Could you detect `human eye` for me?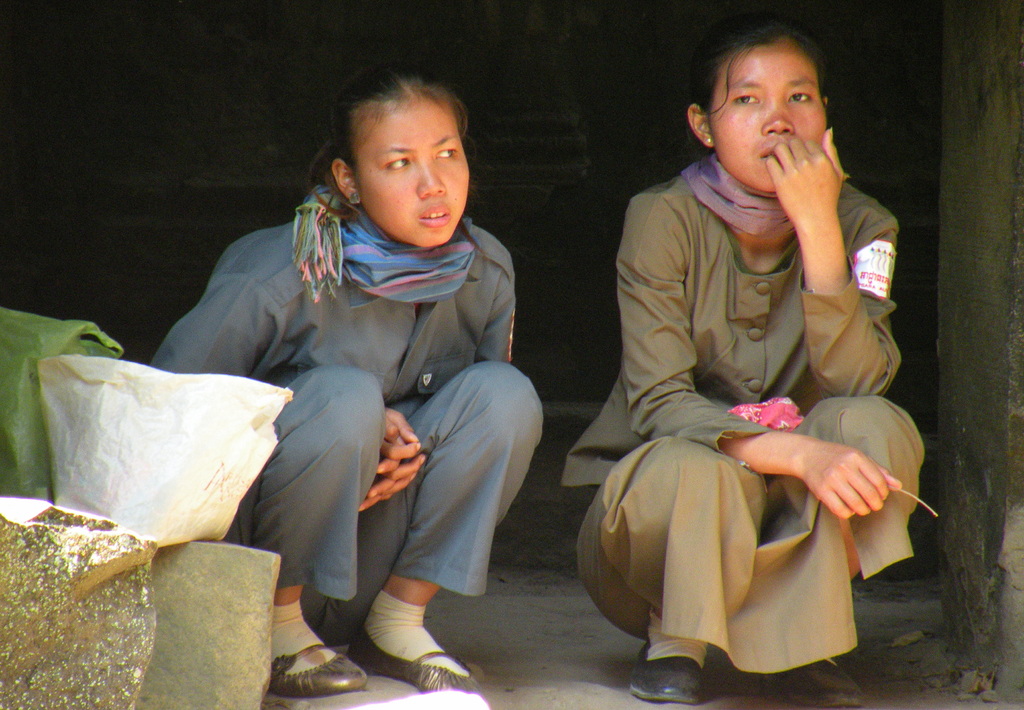
Detection result: [380,153,419,171].
